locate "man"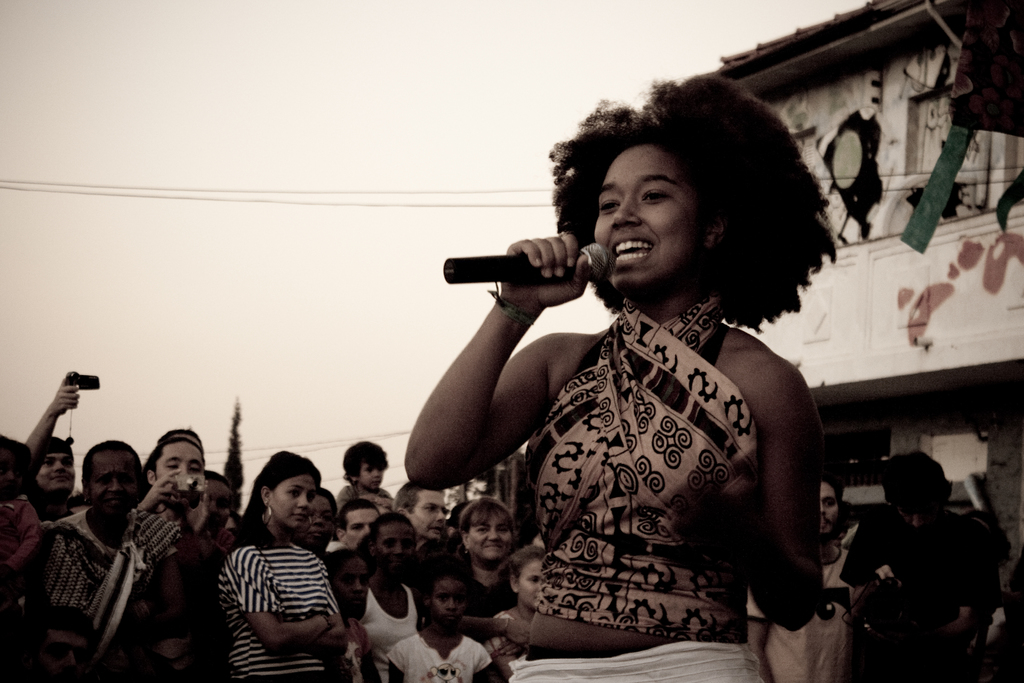
<region>335, 496, 380, 548</region>
